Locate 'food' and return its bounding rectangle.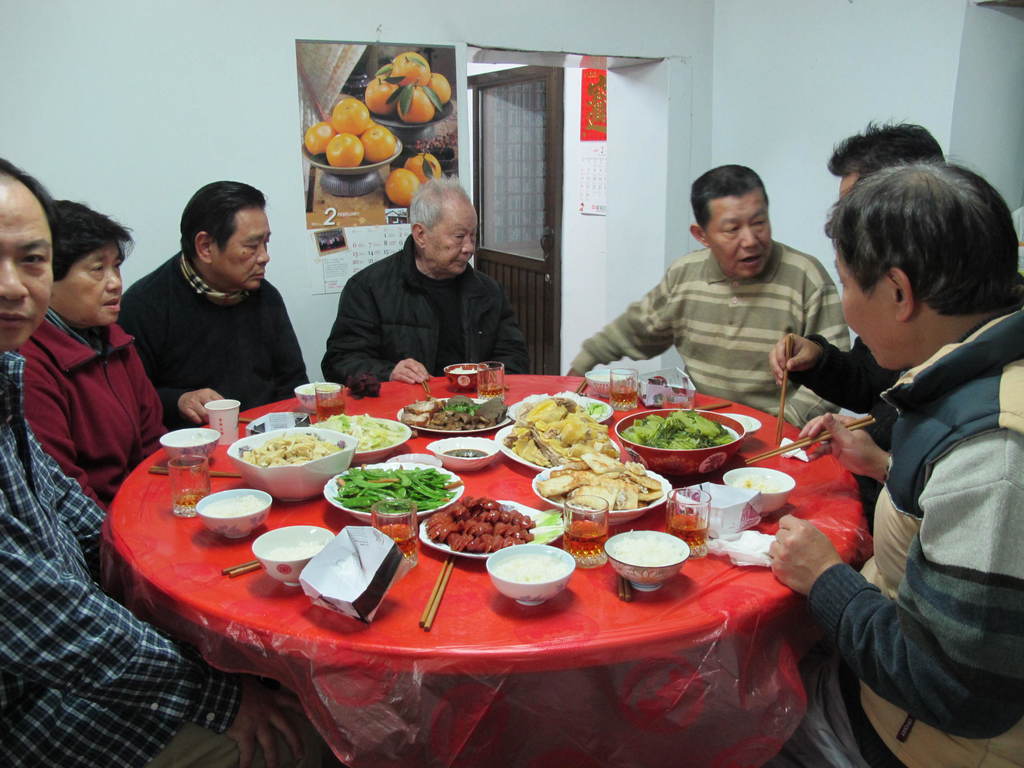
{"left": 359, "top": 125, "right": 396, "bottom": 163}.
